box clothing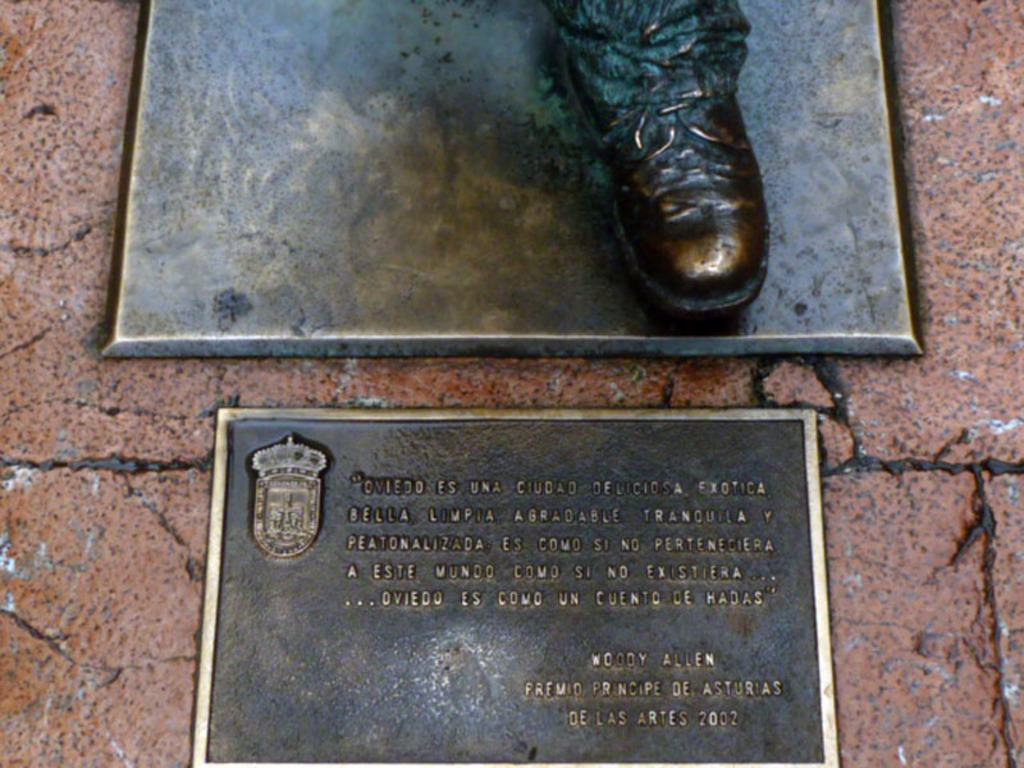
l=545, t=0, r=756, b=113
